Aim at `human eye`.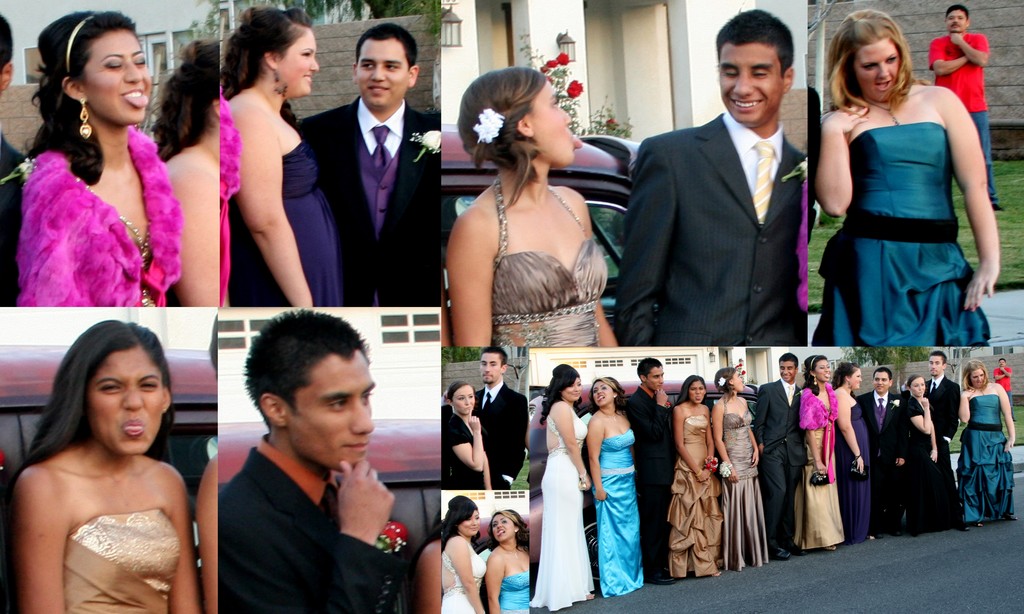
Aimed at [860,62,875,70].
